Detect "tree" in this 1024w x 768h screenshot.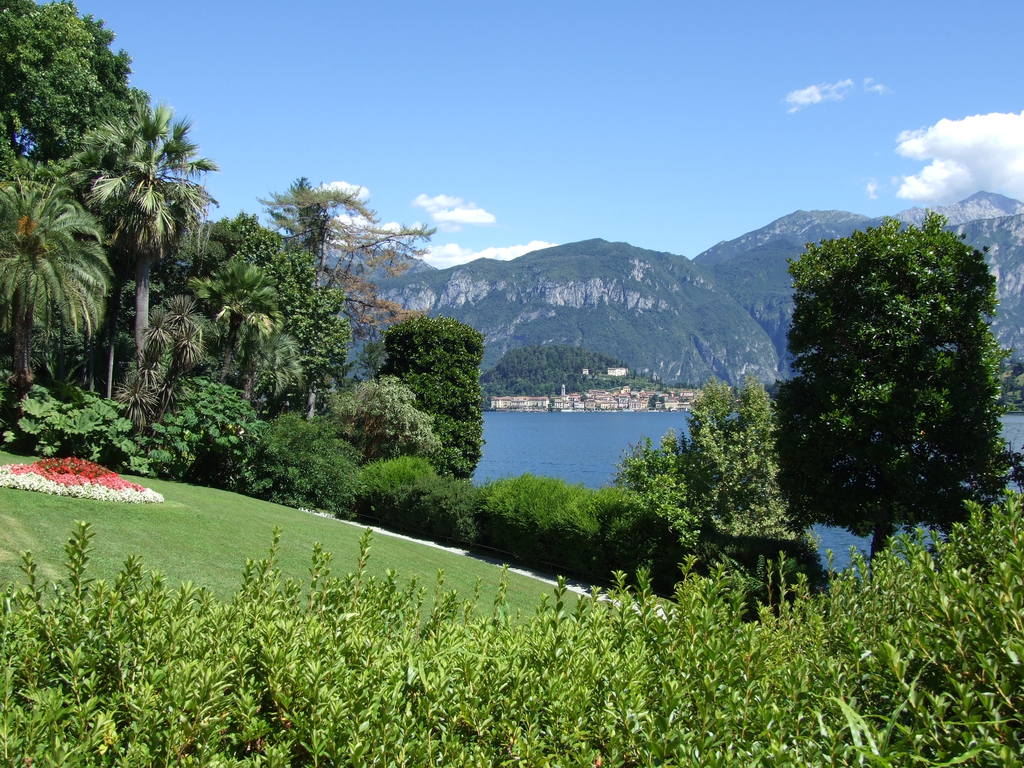
Detection: [609,423,687,515].
